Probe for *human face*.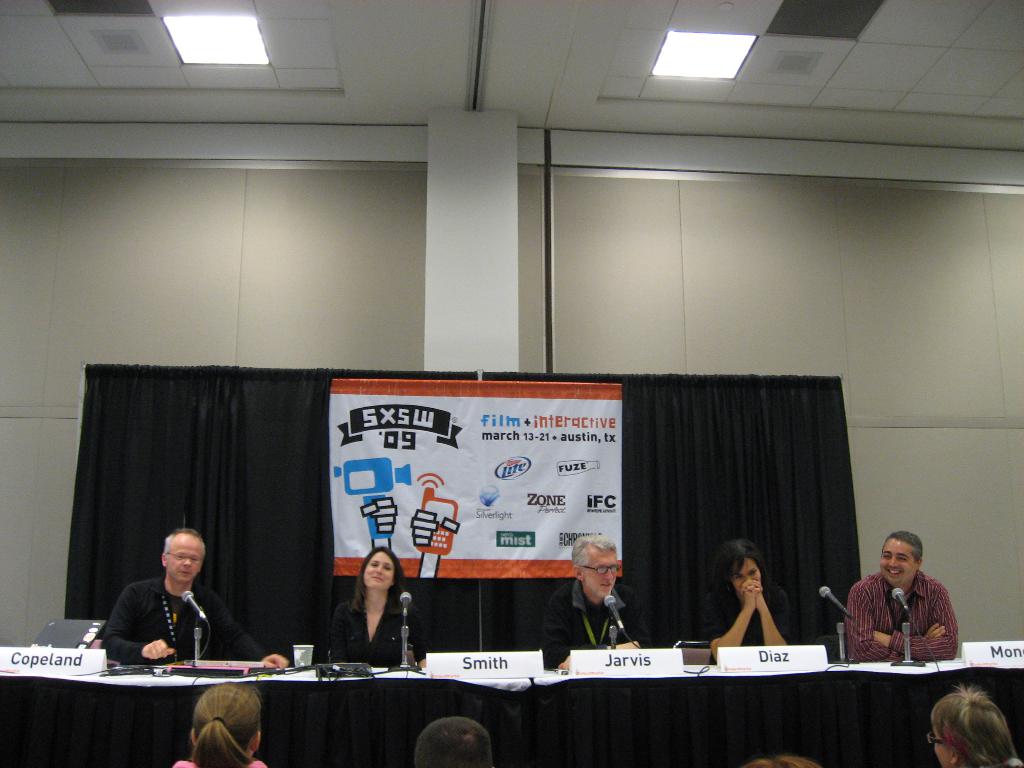
Probe result: [x1=360, y1=548, x2=395, y2=595].
